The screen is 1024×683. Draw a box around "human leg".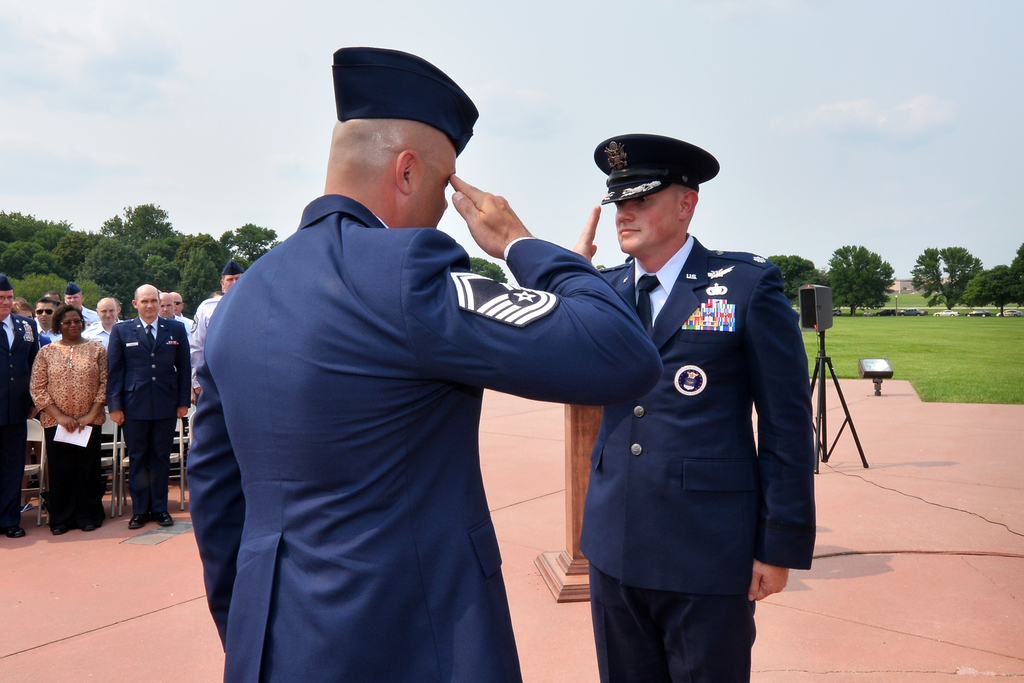
(44,418,79,529).
